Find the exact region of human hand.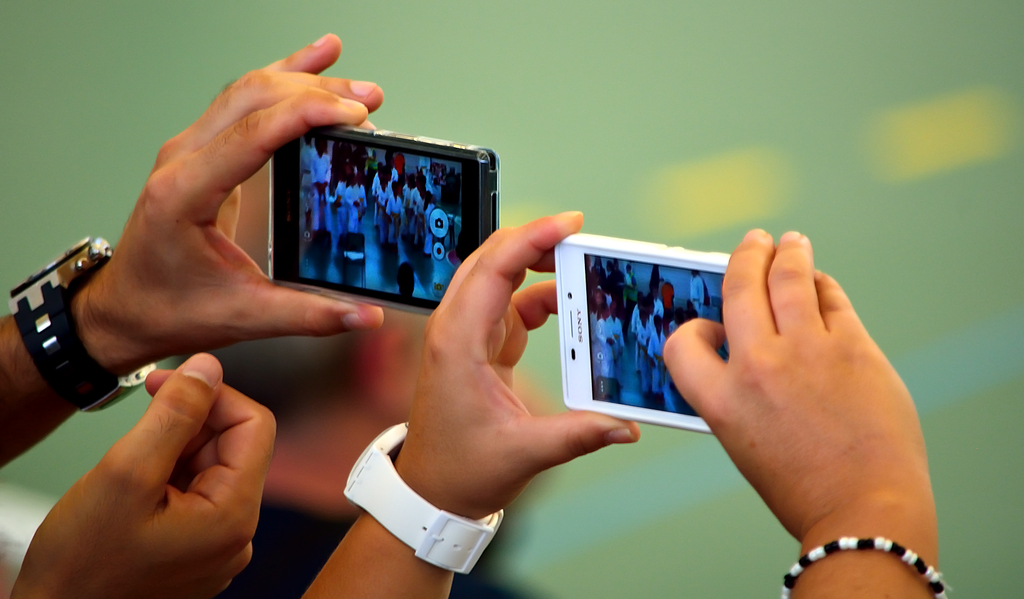
Exact region: x1=411 y1=212 x2=642 y2=521.
